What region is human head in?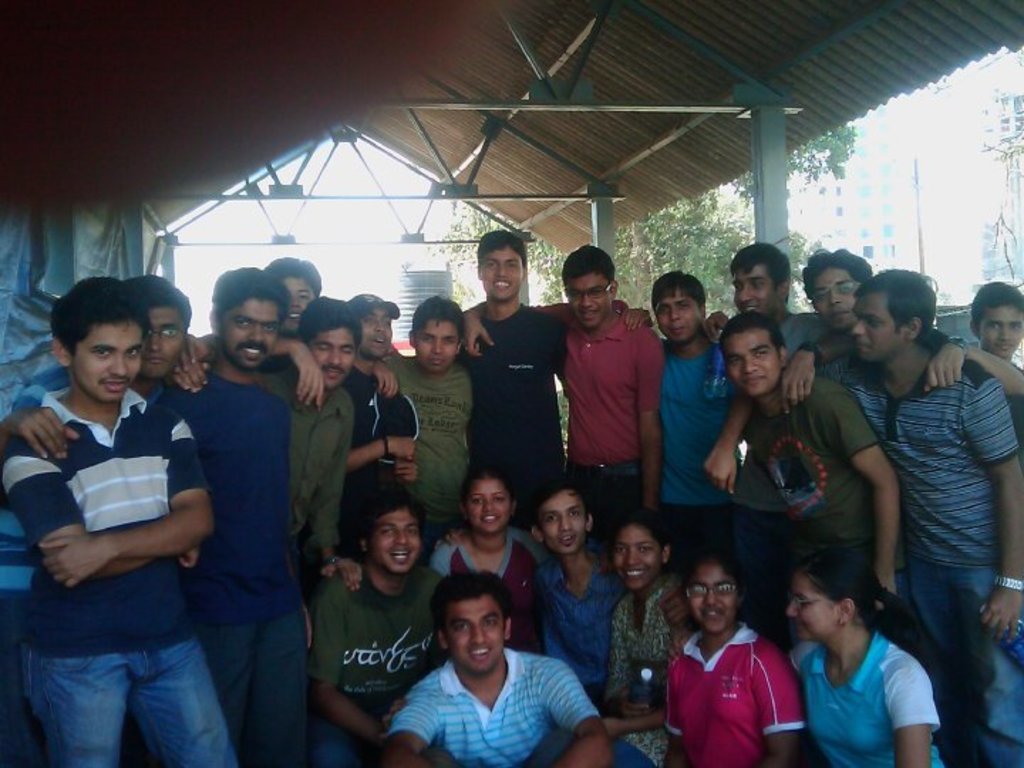
crop(408, 296, 465, 378).
